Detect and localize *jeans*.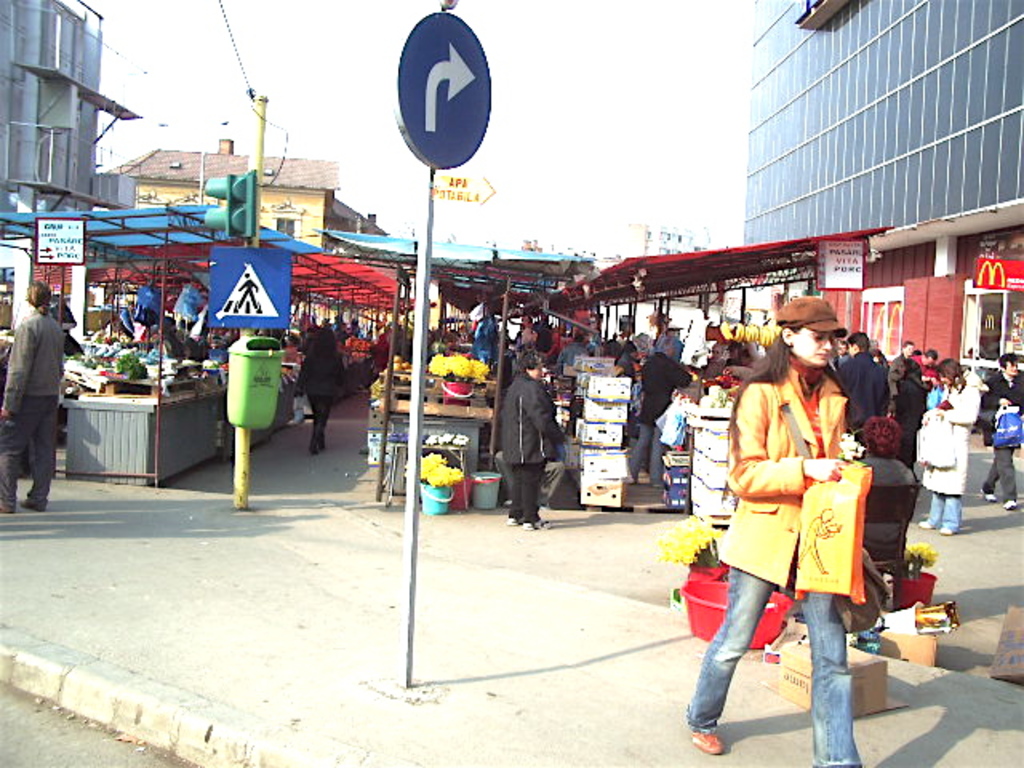
Localized at bbox=(925, 490, 963, 531).
